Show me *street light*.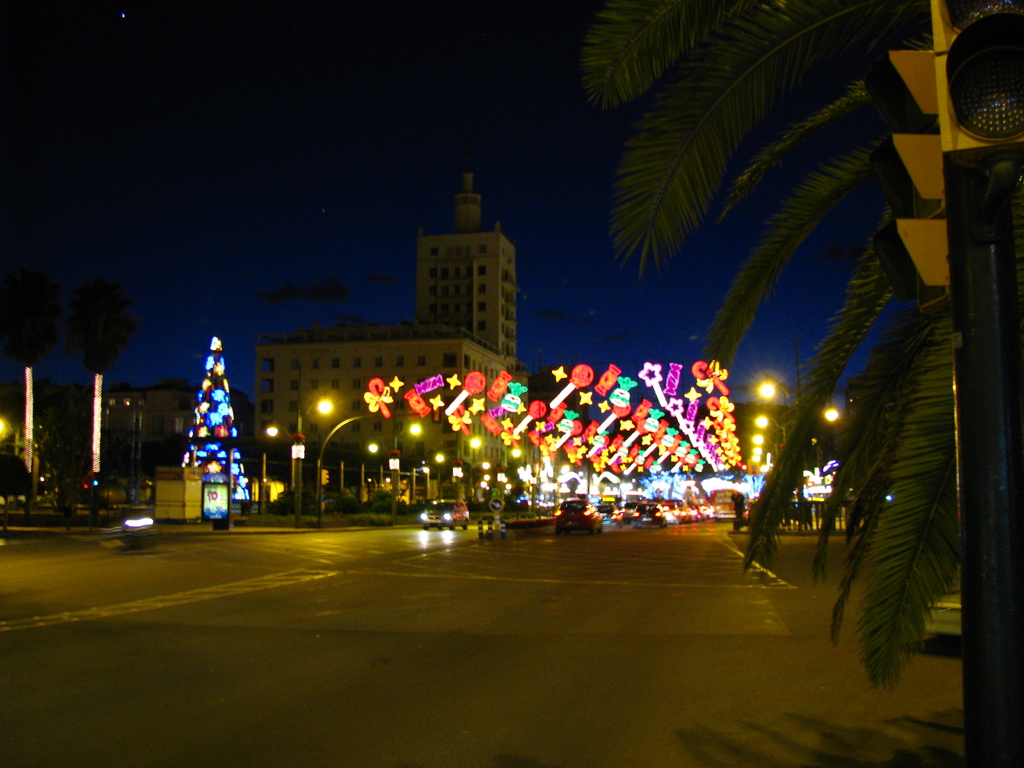
*street light* is here: x1=364, y1=403, x2=428, y2=527.
